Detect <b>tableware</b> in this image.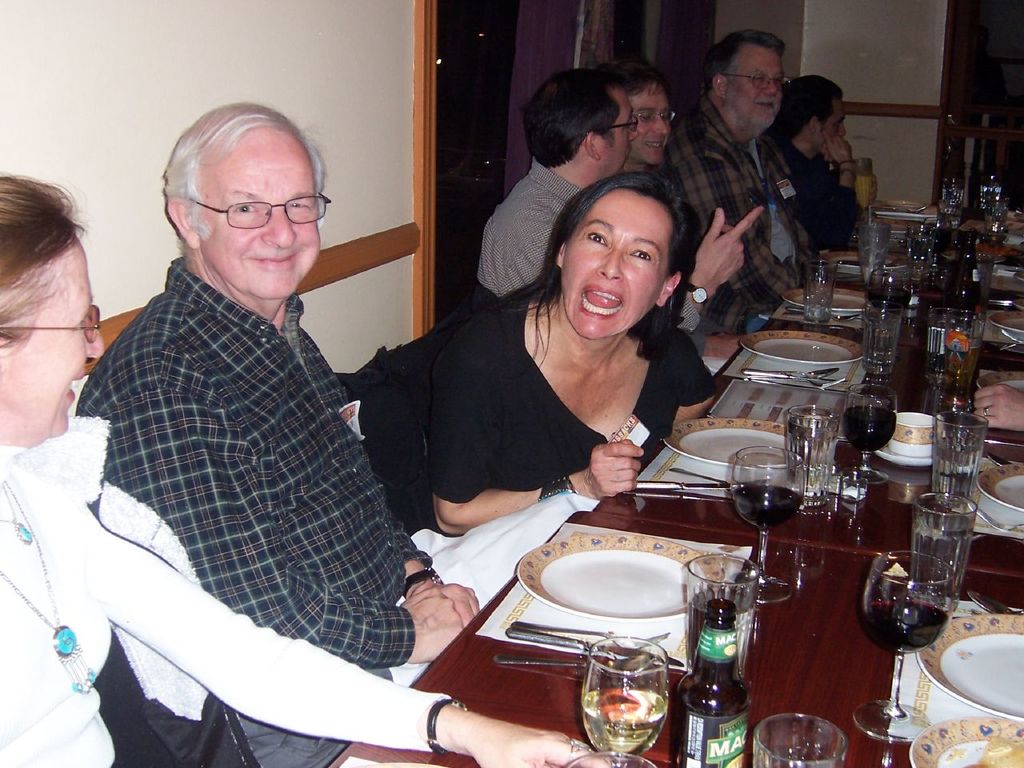
Detection: select_region(497, 644, 650, 676).
